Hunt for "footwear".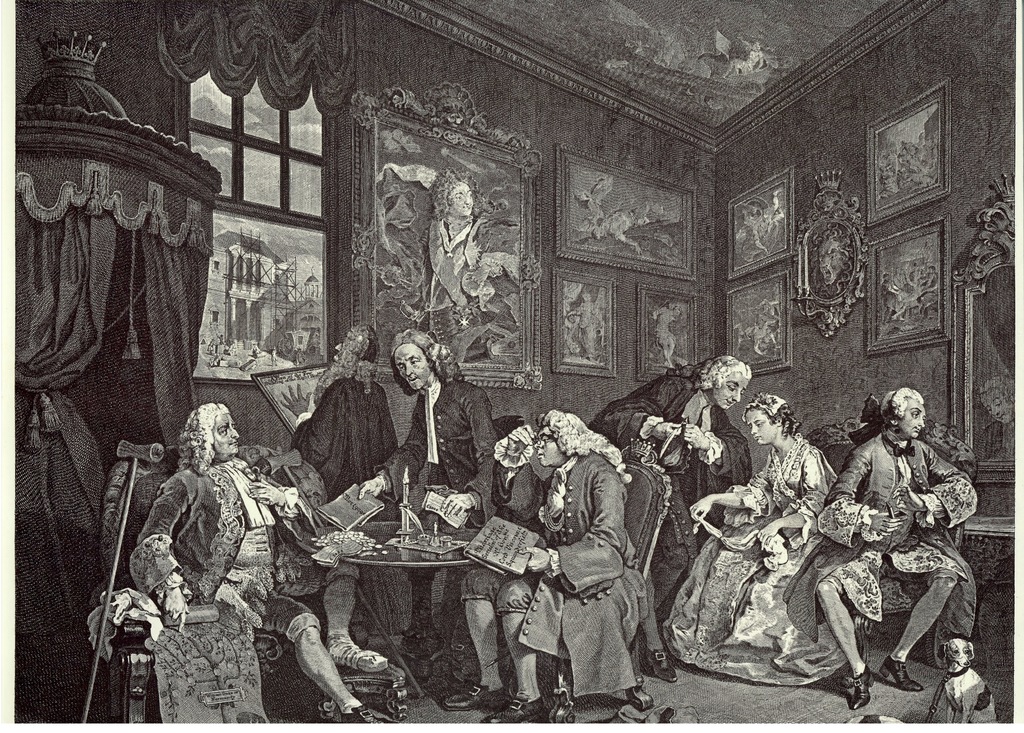
Hunted down at Rect(644, 649, 676, 683).
